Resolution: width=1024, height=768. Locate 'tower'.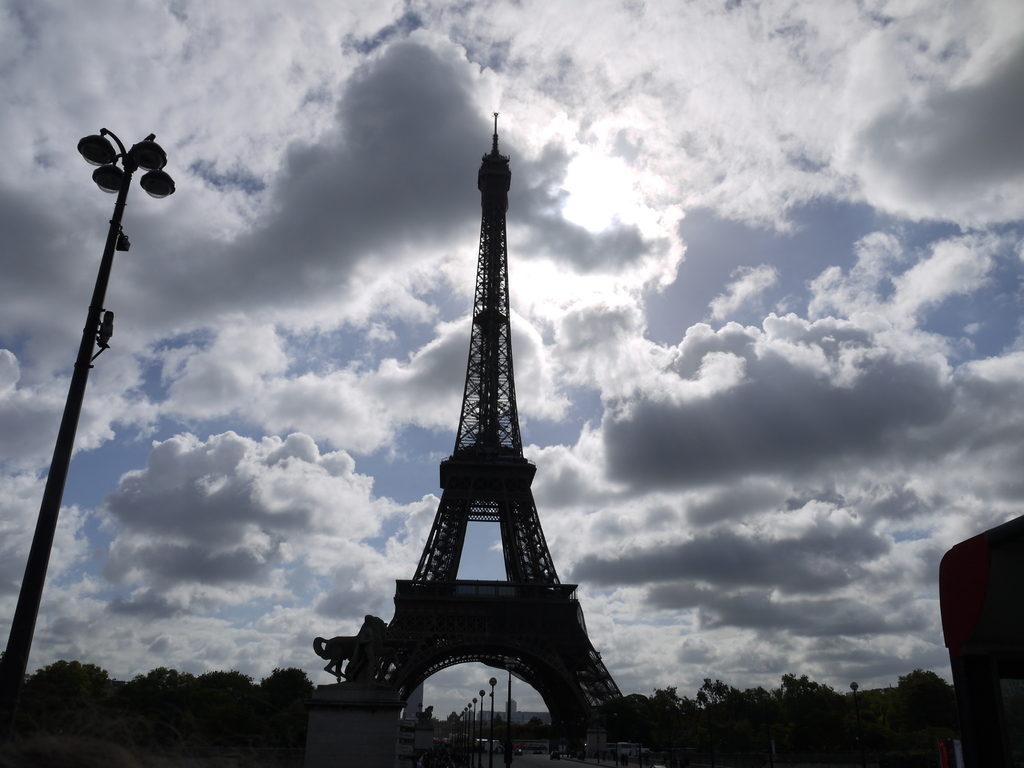
(322, 76, 621, 723).
